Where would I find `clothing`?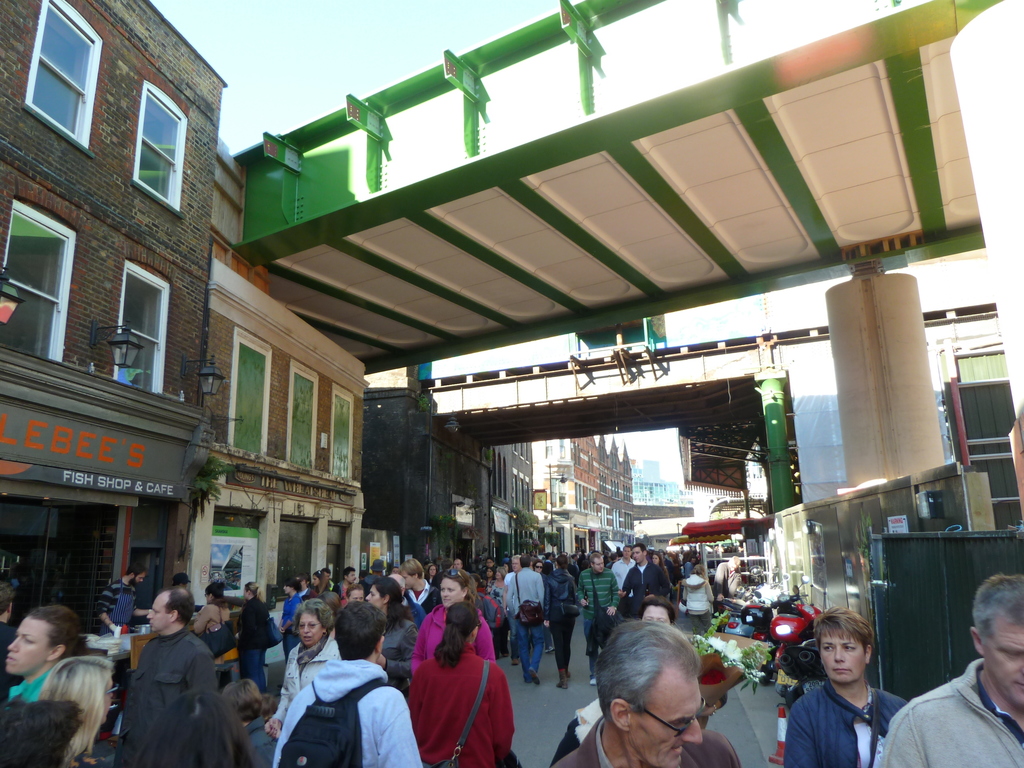
At bbox=[879, 659, 1023, 767].
